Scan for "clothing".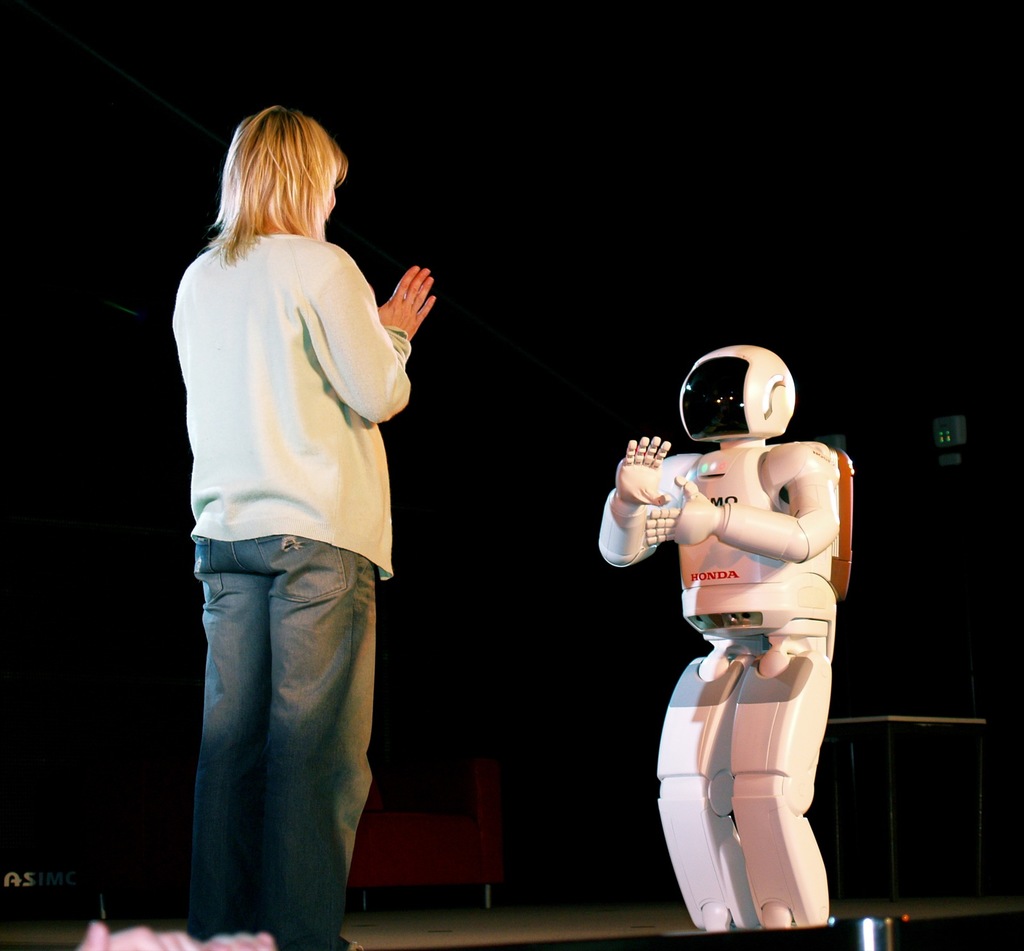
Scan result: bbox=[197, 530, 374, 950].
